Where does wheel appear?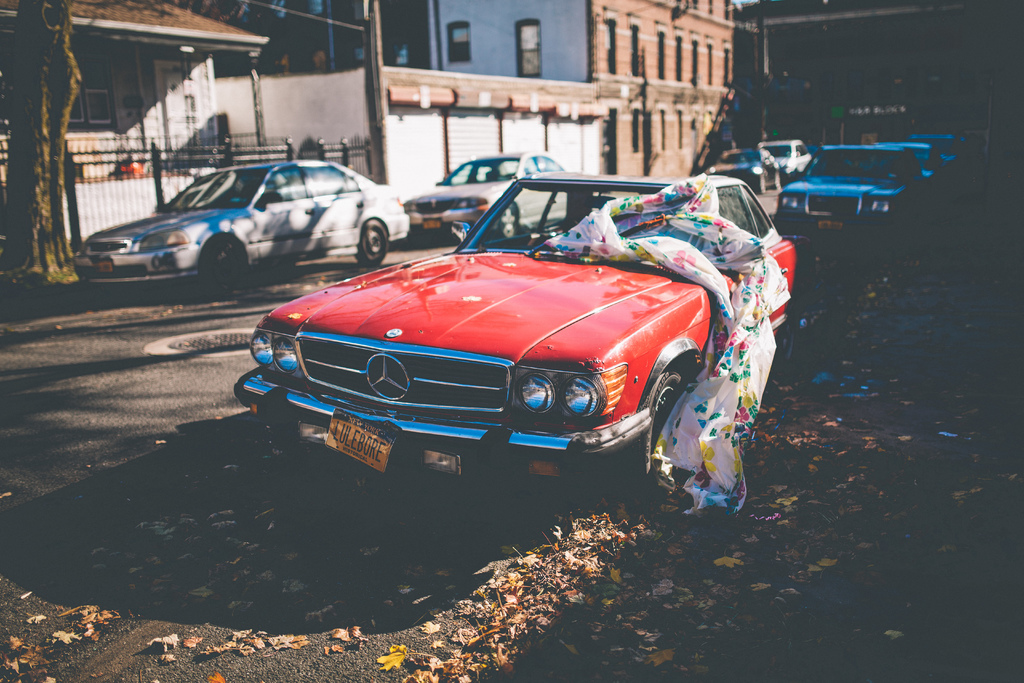
Appears at {"x1": 772, "y1": 168, "x2": 785, "y2": 189}.
